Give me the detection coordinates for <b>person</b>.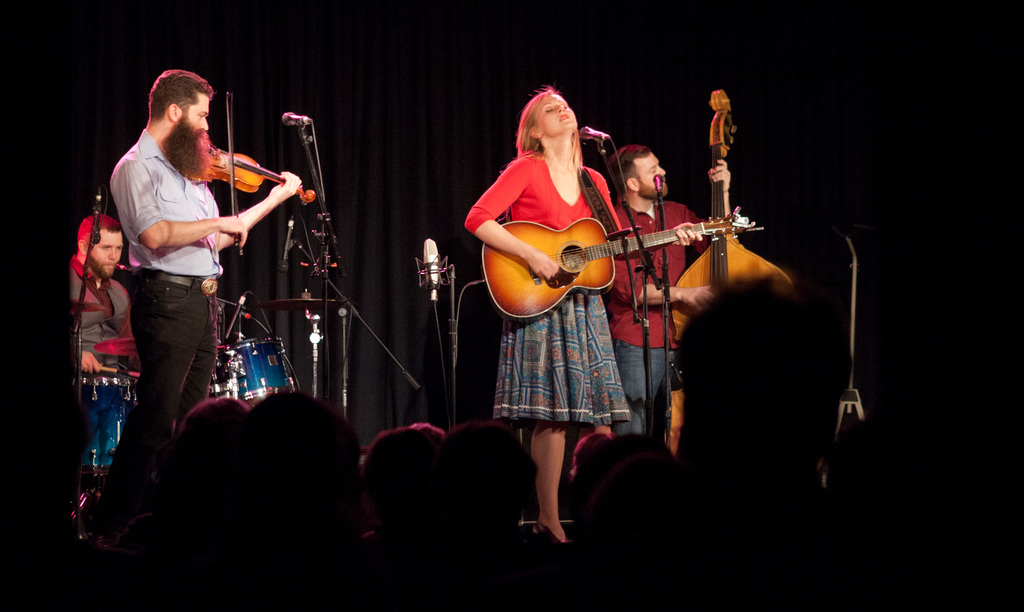
crop(465, 89, 703, 561).
